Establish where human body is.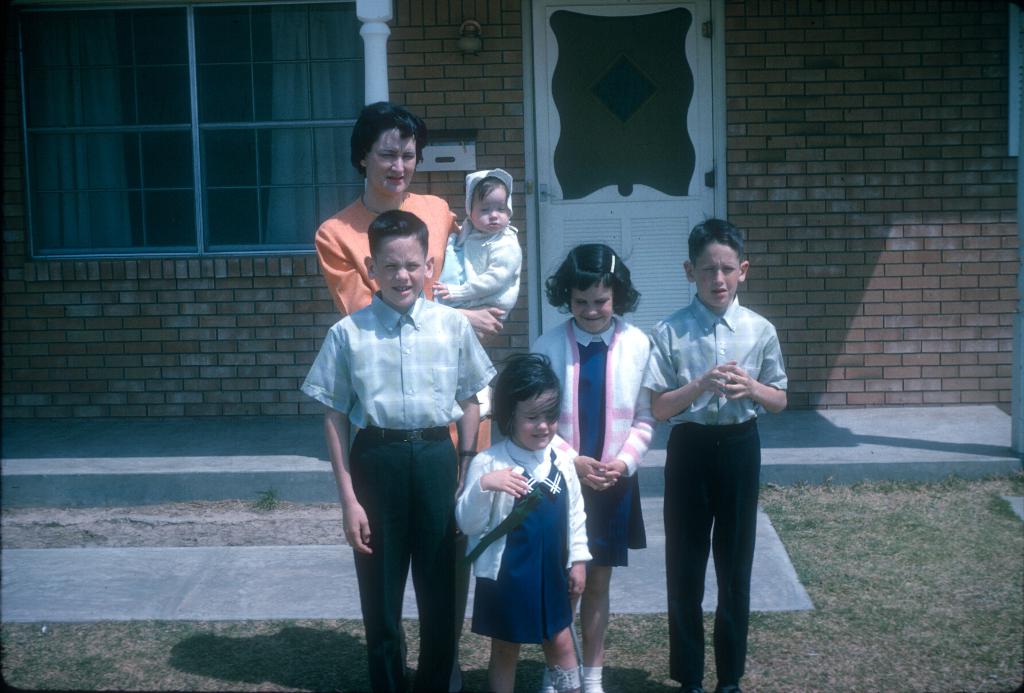
Established at {"left": 649, "top": 216, "right": 786, "bottom": 669}.
